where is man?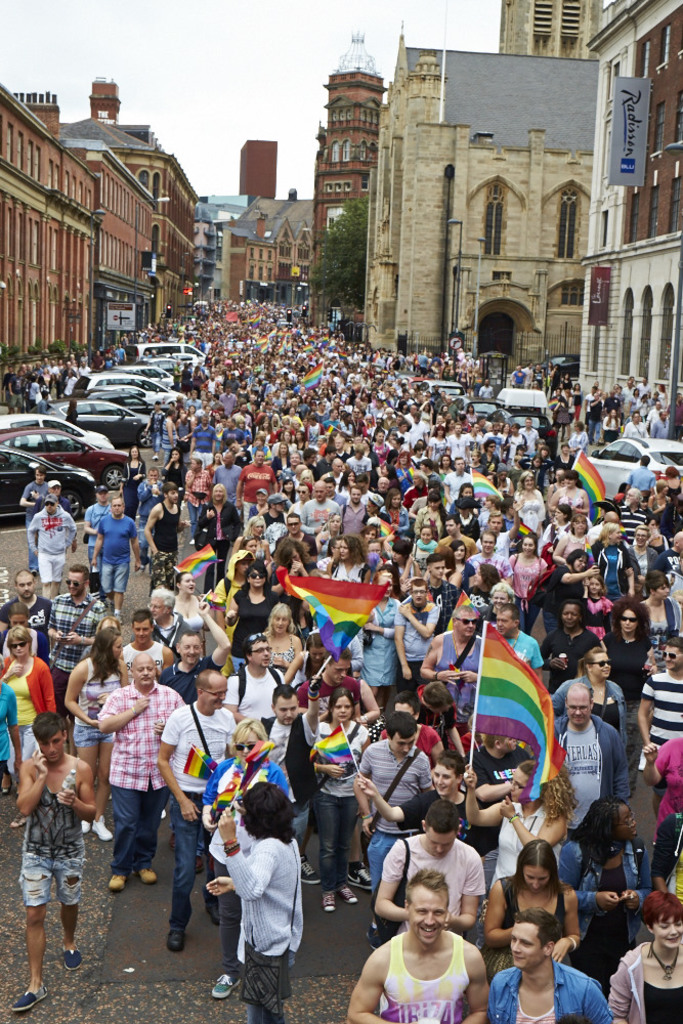
[39,479,78,568].
